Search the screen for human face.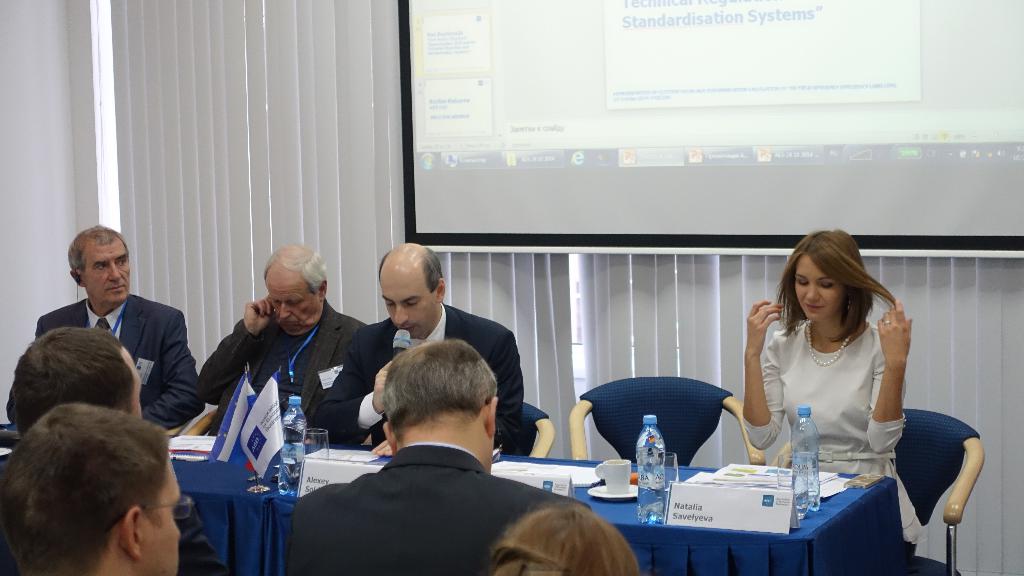
Found at BBox(125, 344, 147, 423).
